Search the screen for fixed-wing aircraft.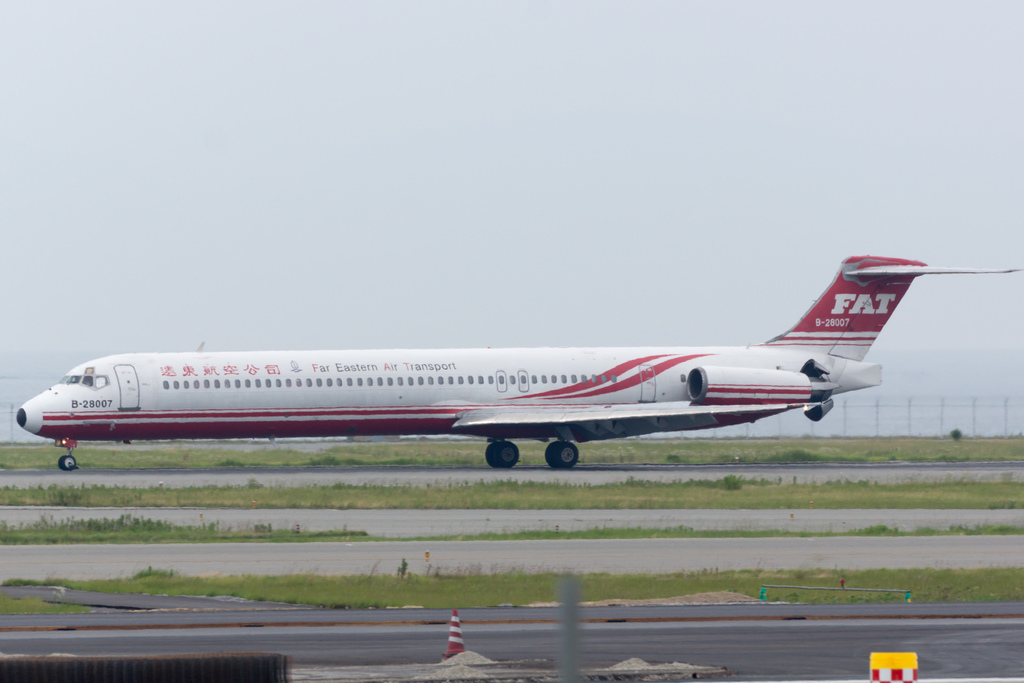
Found at [left=13, top=254, right=1023, bottom=471].
